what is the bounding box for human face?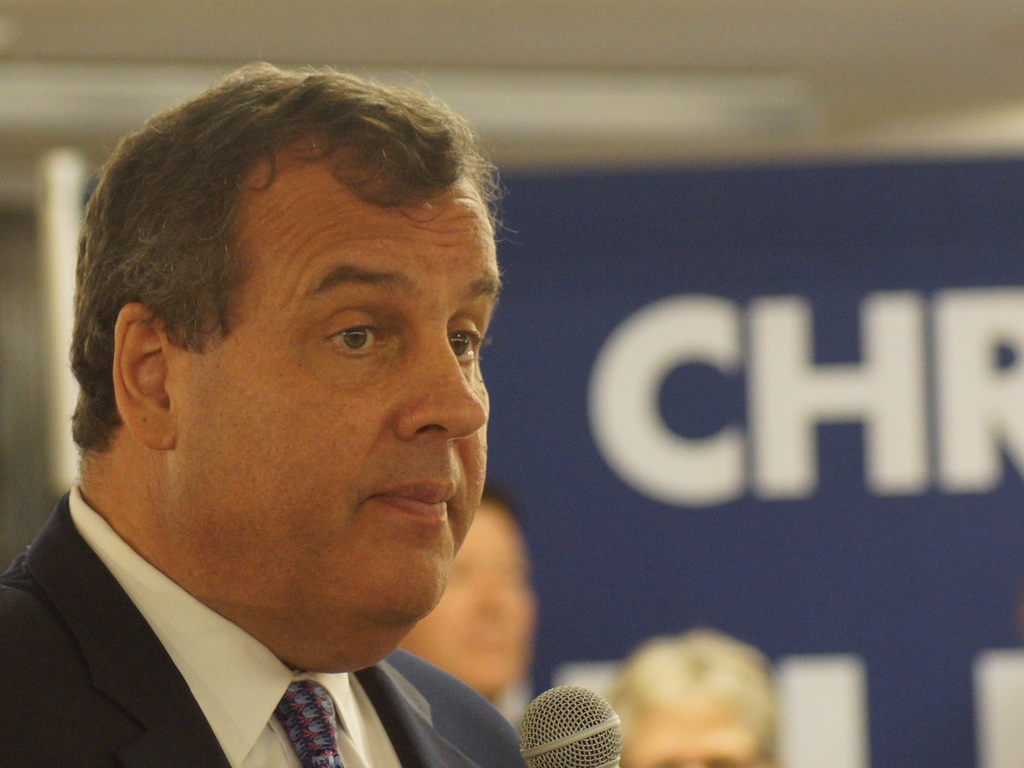
(left=158, top=168, right=499, bottom=612).
